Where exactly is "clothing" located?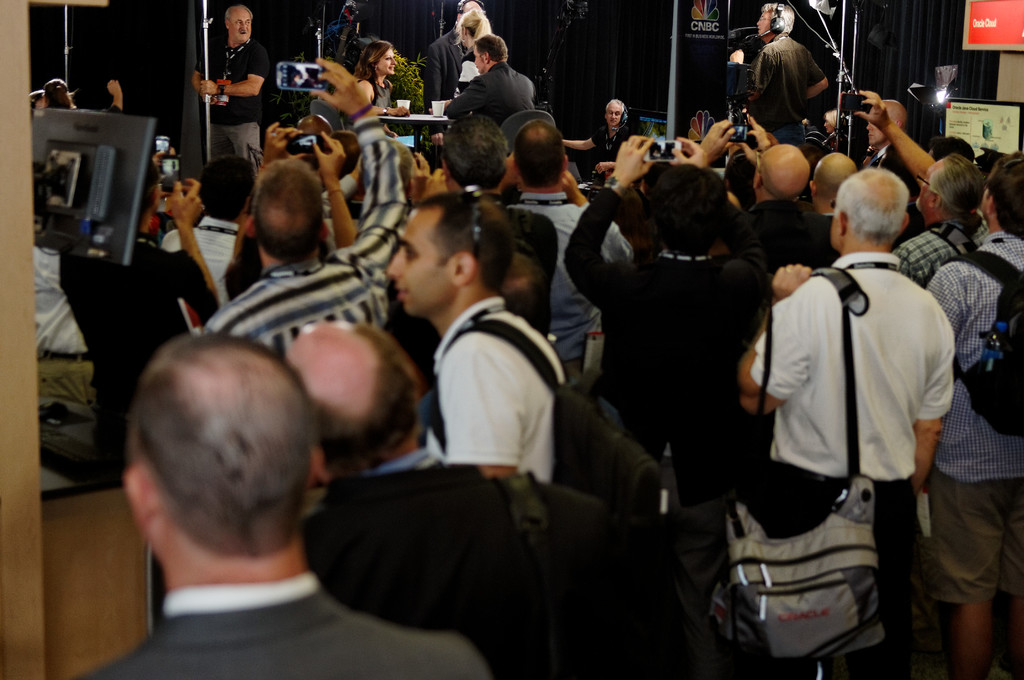
Its bounding box is x1=160 y1=212 x2=255 y2=323.
